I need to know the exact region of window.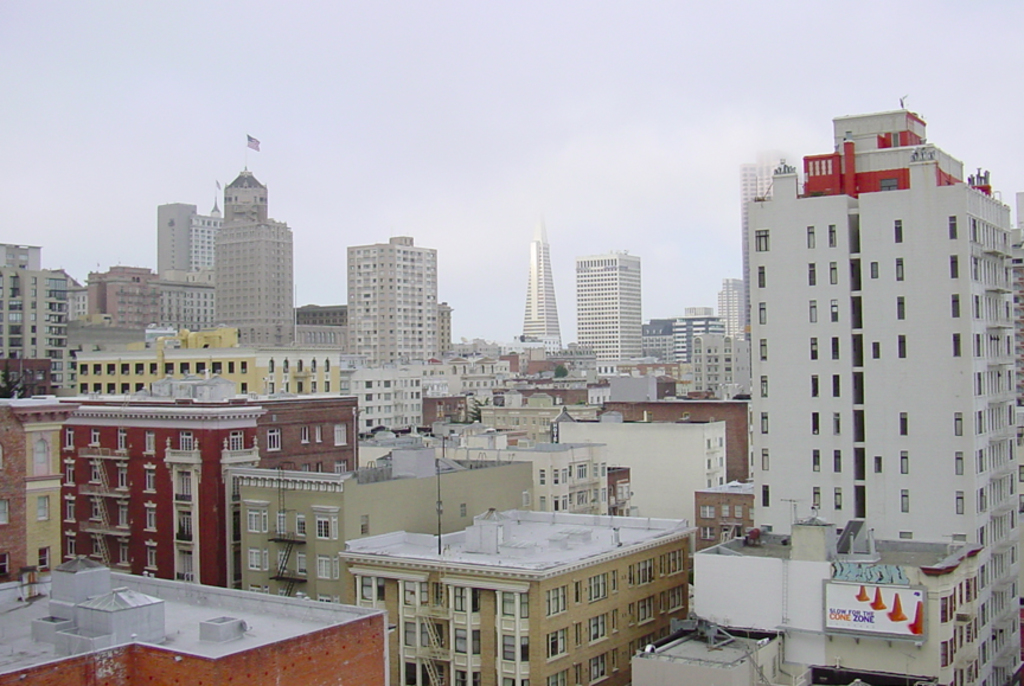
Region: 454,626,478,656.
